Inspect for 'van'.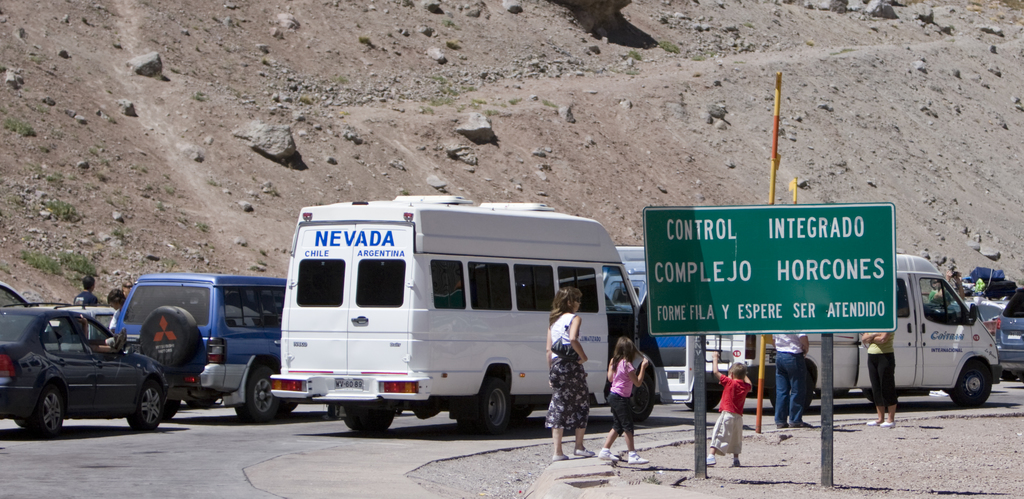
Inspection: Rect(702, 251, 1004, 408).
